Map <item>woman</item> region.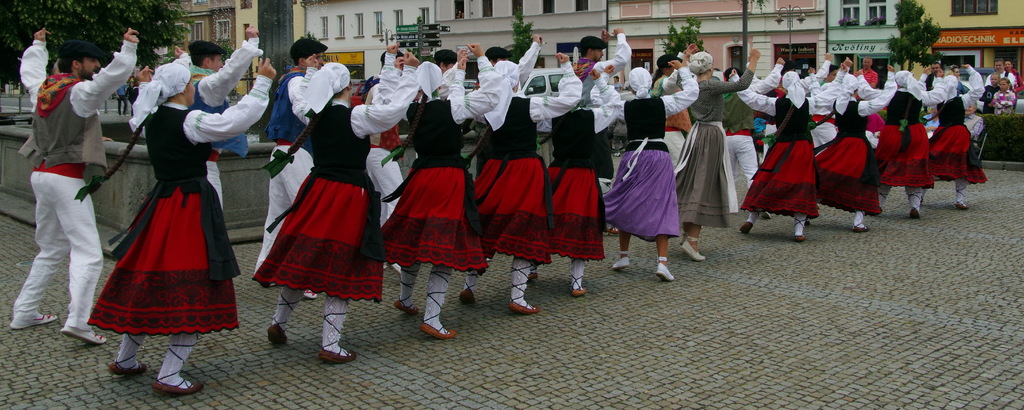
Mapped to <region>376, 38, 504, 343</region>.
